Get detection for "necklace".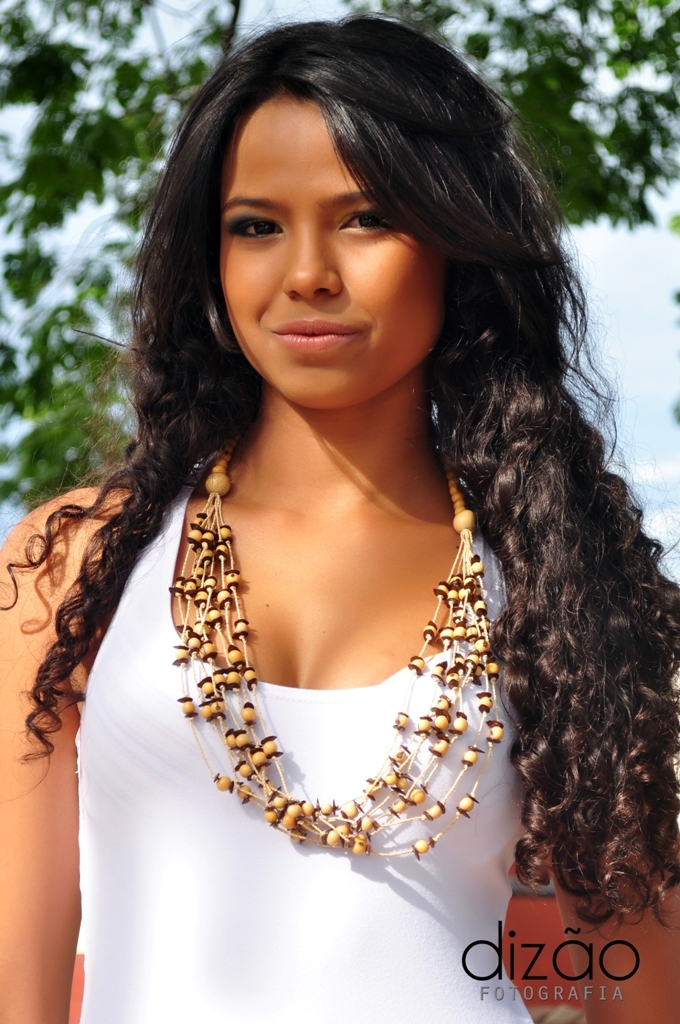
Detection: 149/452/526/903.
